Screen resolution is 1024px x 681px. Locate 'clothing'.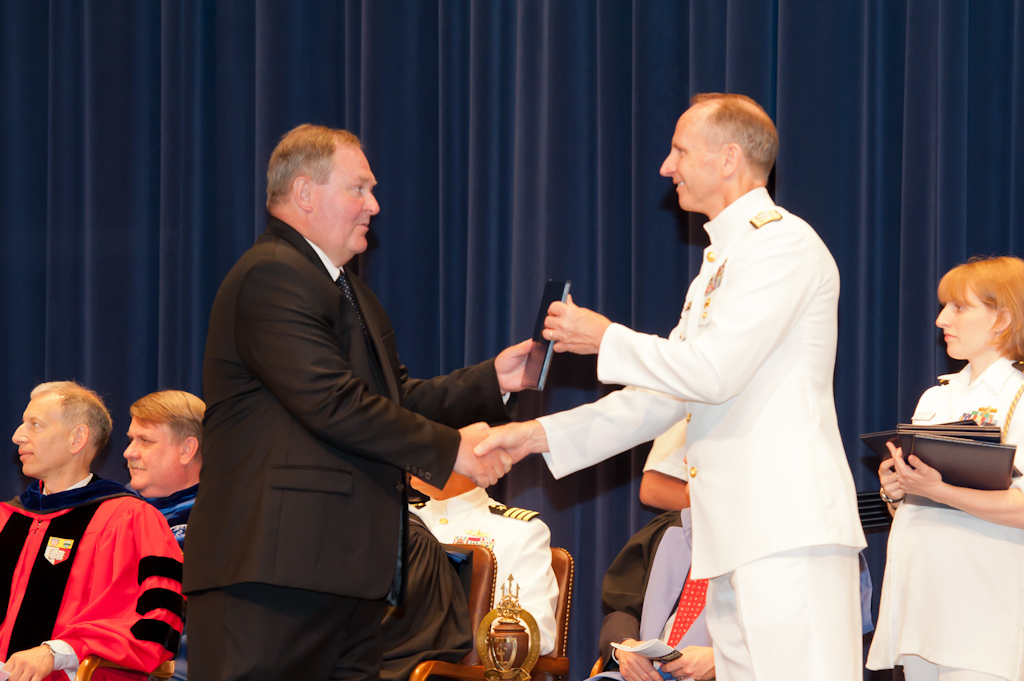
{"left": 188, "top": 202, "right": 515, "bottom": 680}.
